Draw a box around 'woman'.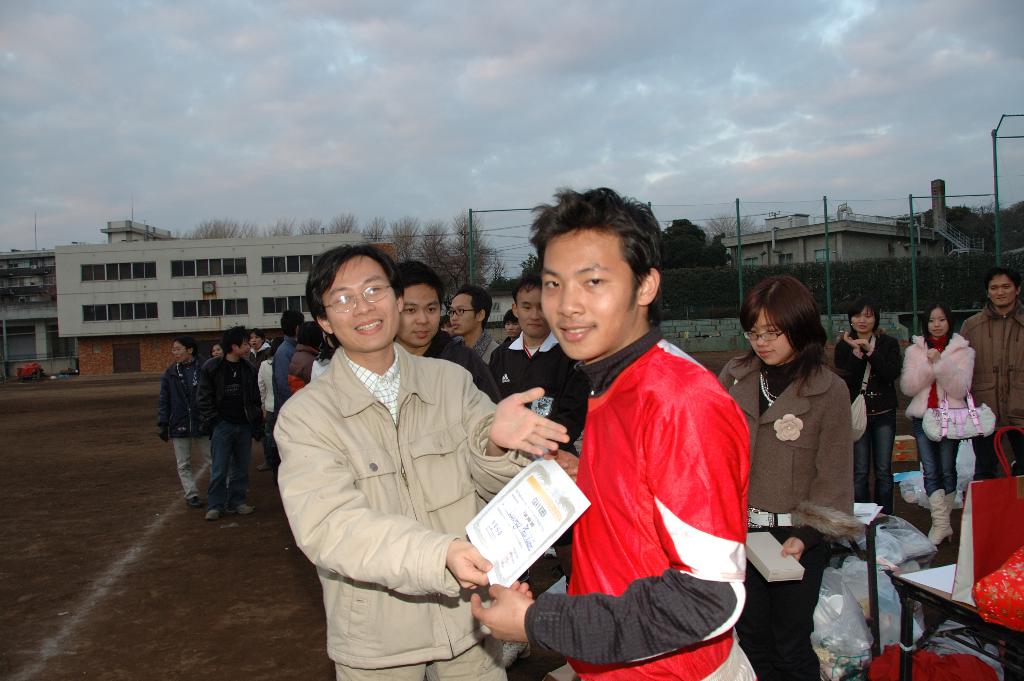
x1=896, y1=302, x2=980, y2=550.
